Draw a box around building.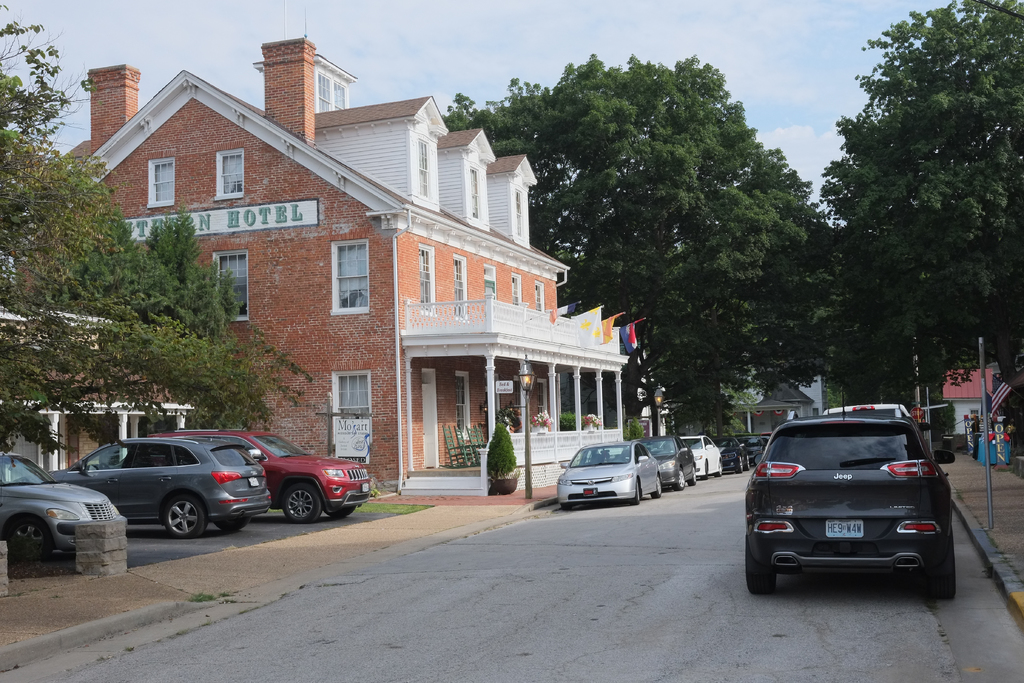
bbox=[936, 360, 993, 443].
